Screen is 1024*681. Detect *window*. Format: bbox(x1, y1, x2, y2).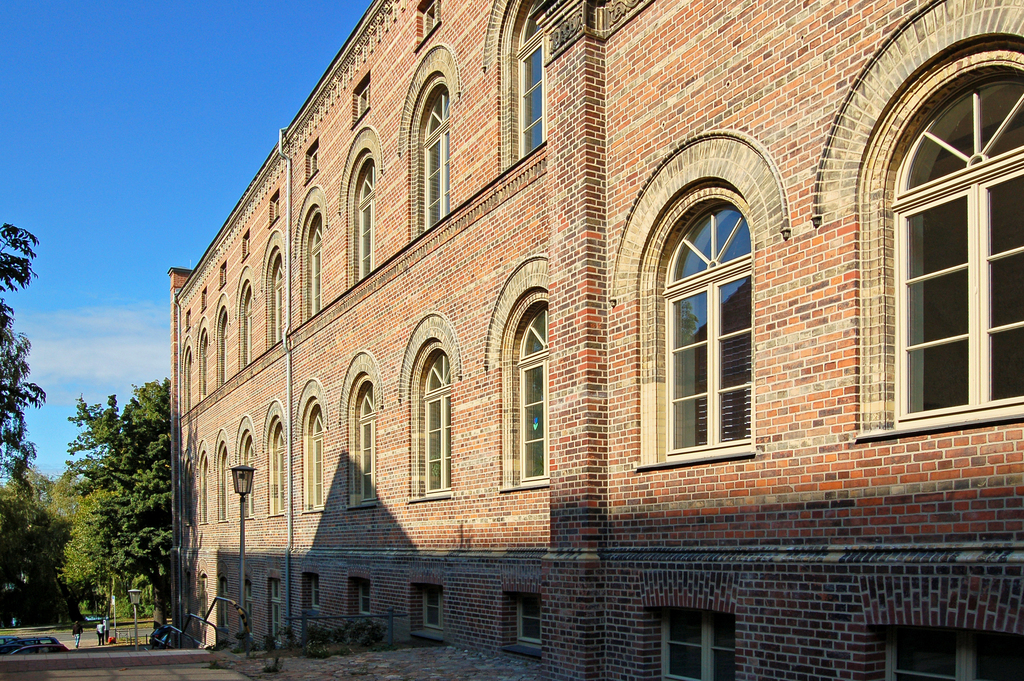
bbox(495, 0, 553, 152).
